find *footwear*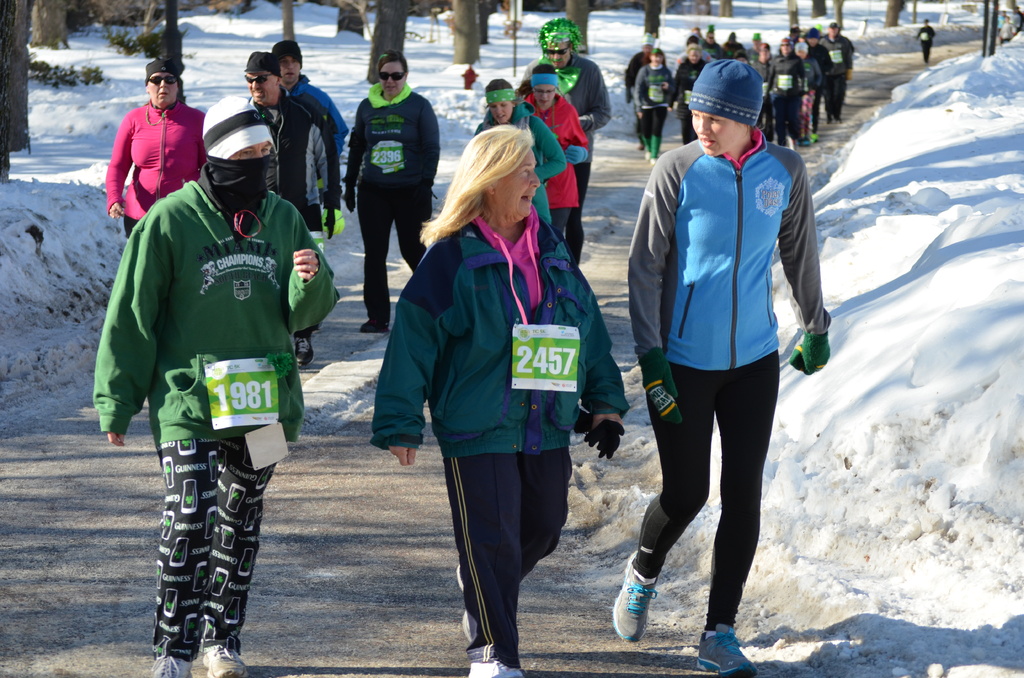
[x1=147, y1=654, x2=190, y2=677]
